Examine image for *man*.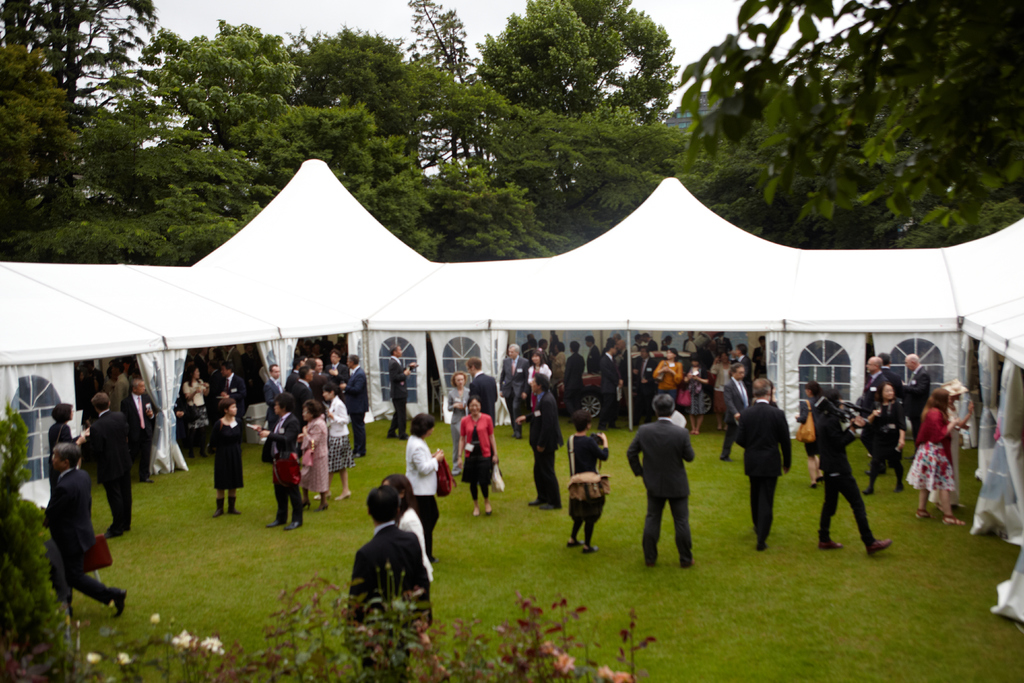
Examination result: crop(600, 343, 625, 429).
